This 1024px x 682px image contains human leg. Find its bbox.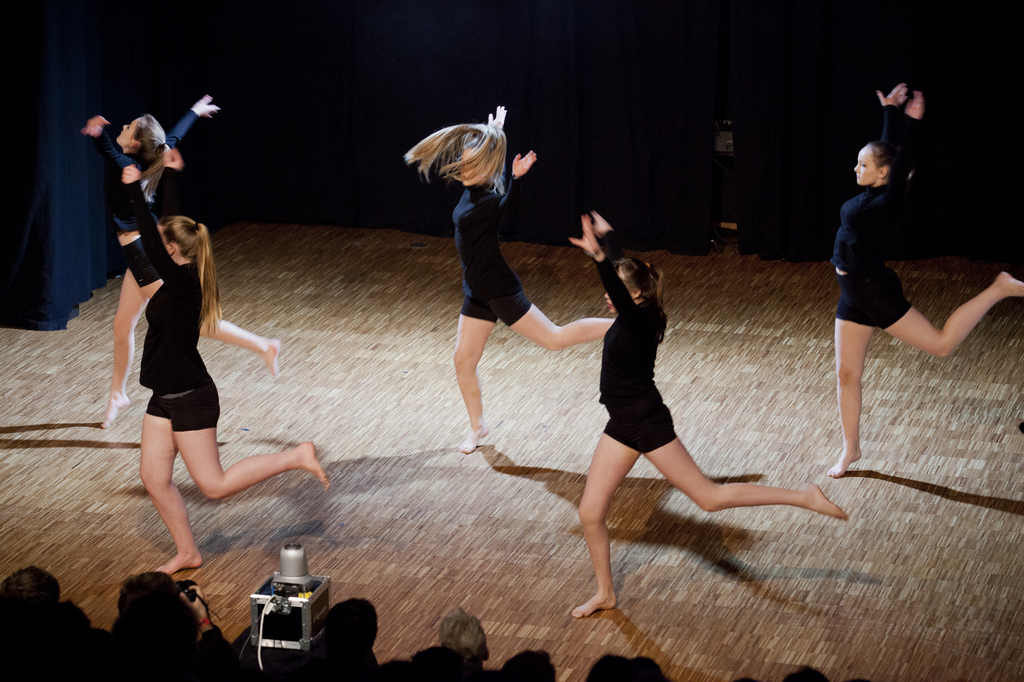
{"left": 891, "top": 273, "right": 1023, "bottom": 363}.
